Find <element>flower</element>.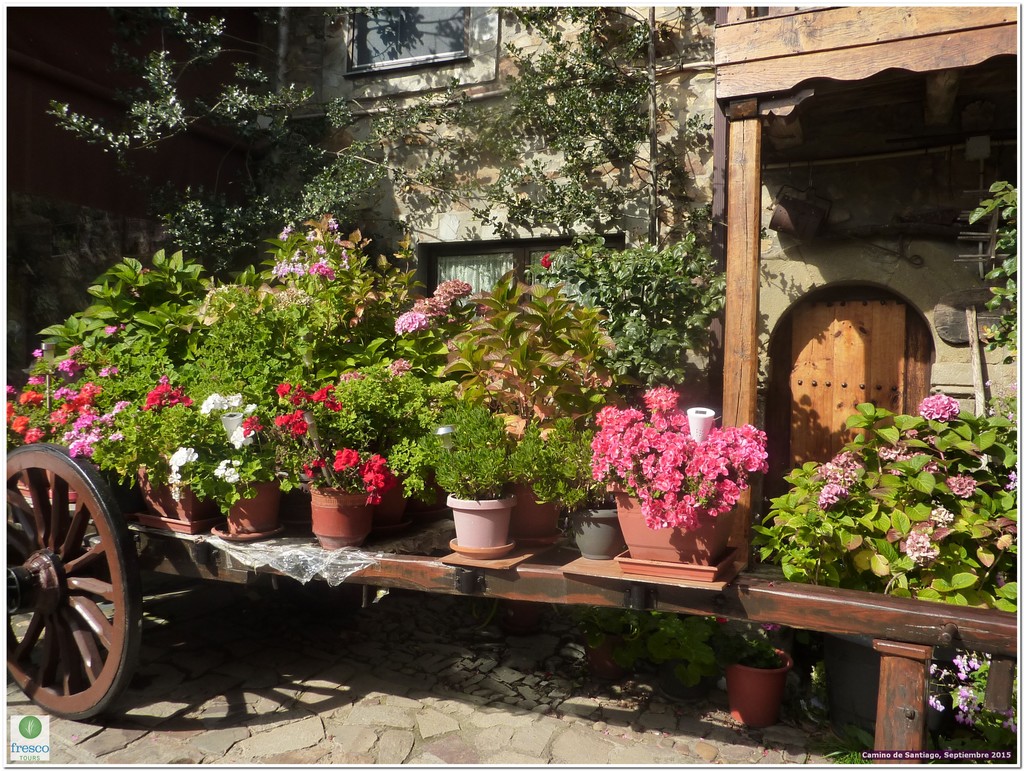
<region>929, 659, 935, 678</region>.
